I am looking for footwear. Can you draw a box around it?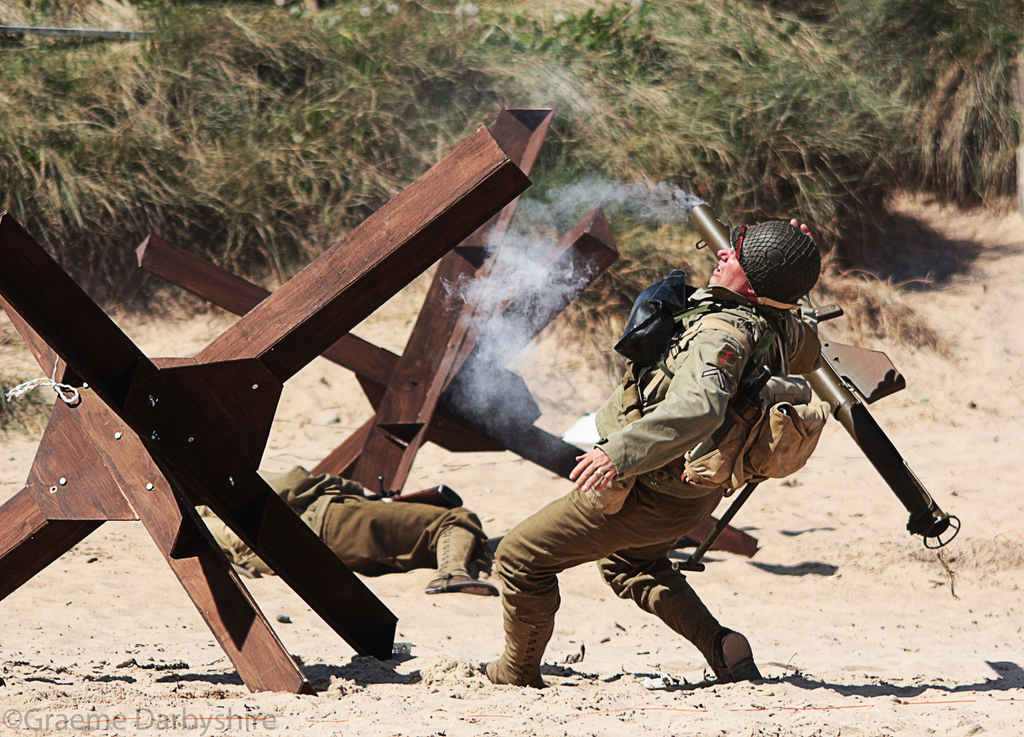
Sure, the bounding box is l=428, t=576, r=499, b=595.
